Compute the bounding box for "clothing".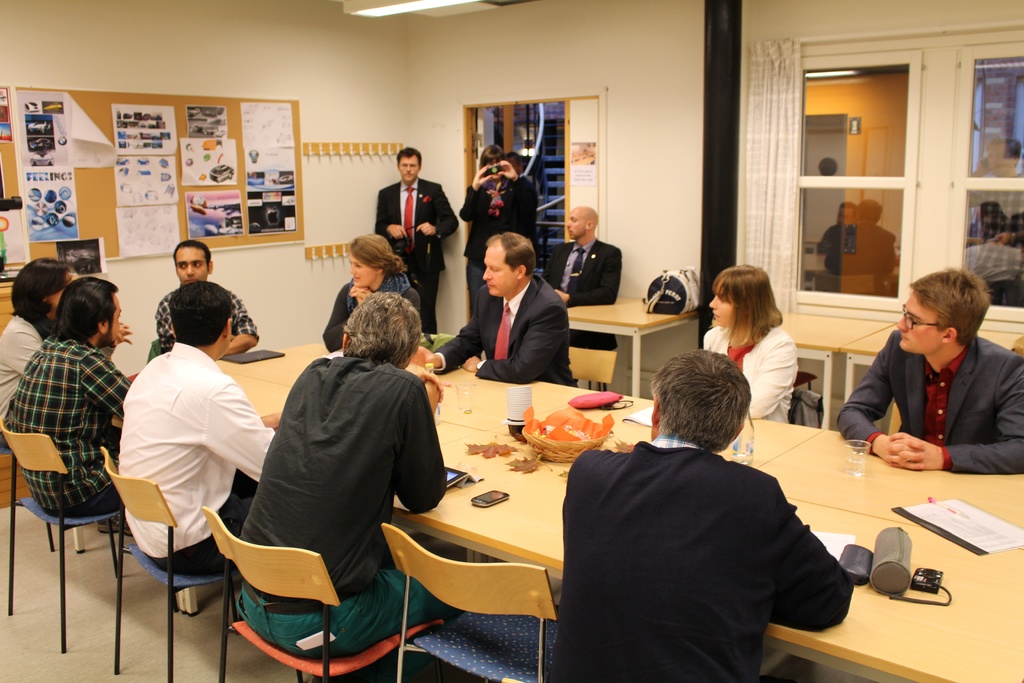
{"left": 147, "top": 293, "right": 255, "bottom": 365}.
